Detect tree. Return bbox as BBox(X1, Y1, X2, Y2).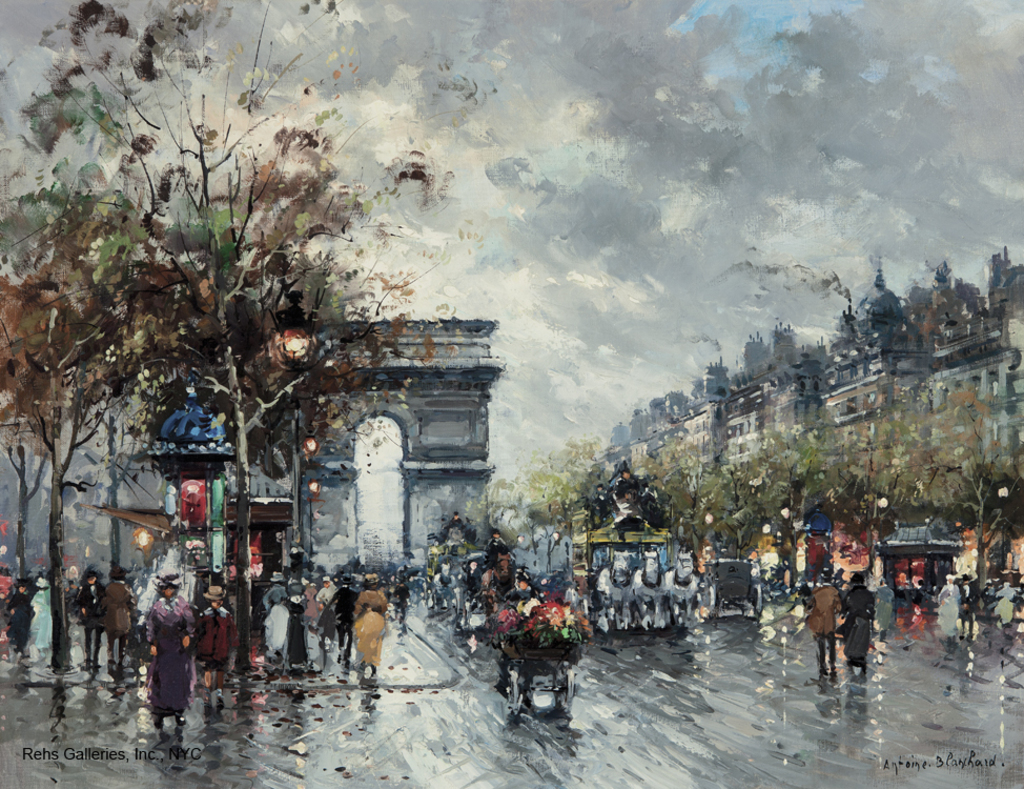
BBox(26, 73, 484, 654).
